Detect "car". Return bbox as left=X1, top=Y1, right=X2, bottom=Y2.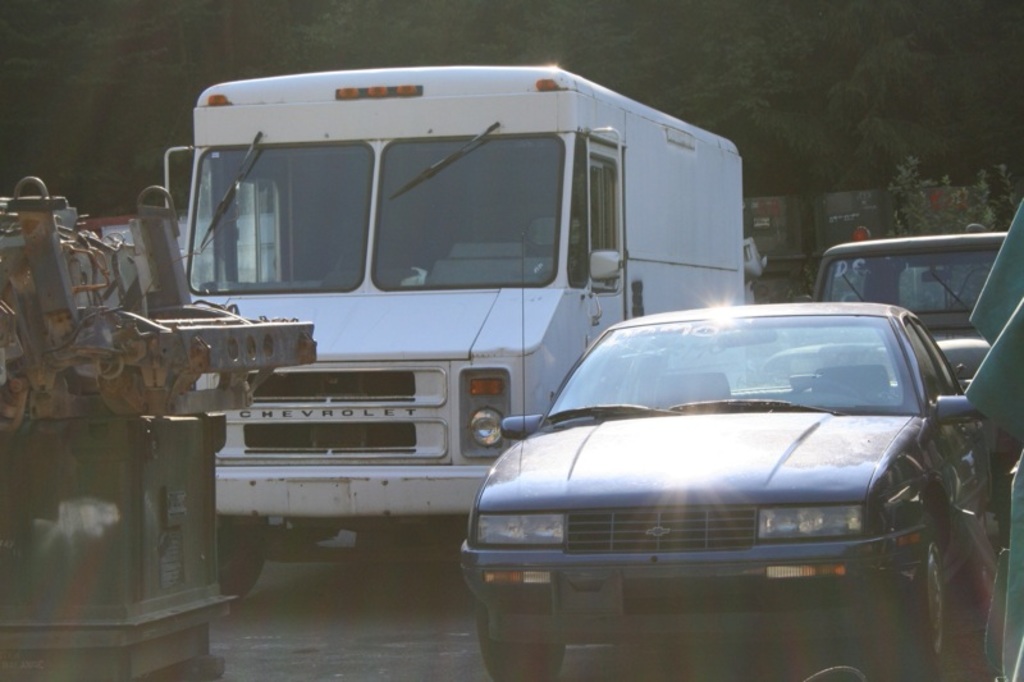
left=454, top=302, right=995, bottom=681.
